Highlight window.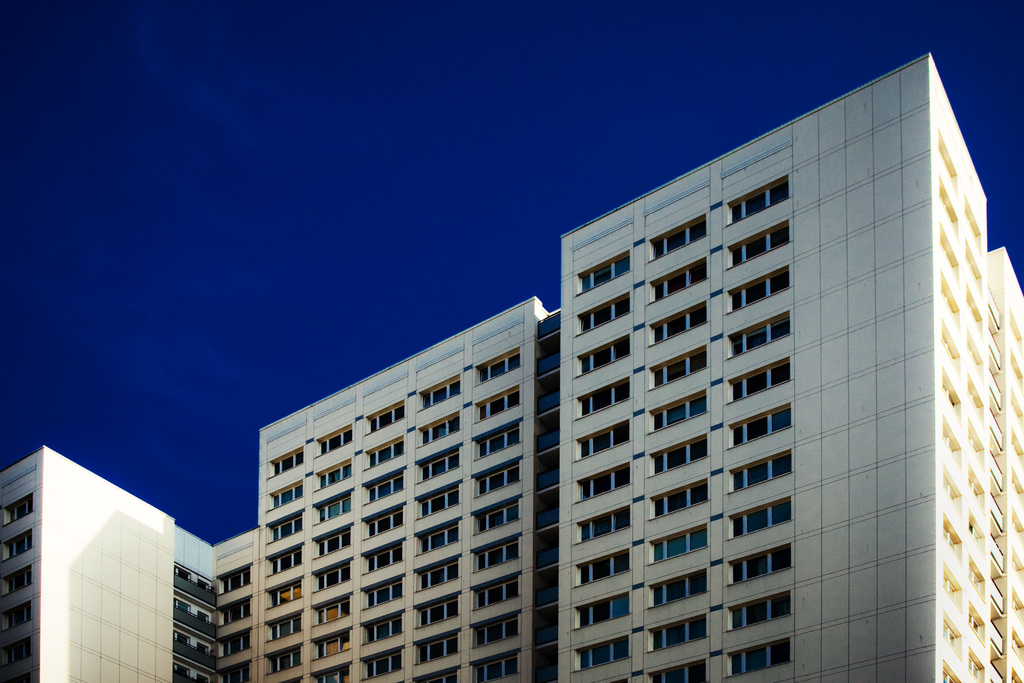
Highlighted region: {"left": 949, "top": 417, "right": 964, "bottom": 458}.
